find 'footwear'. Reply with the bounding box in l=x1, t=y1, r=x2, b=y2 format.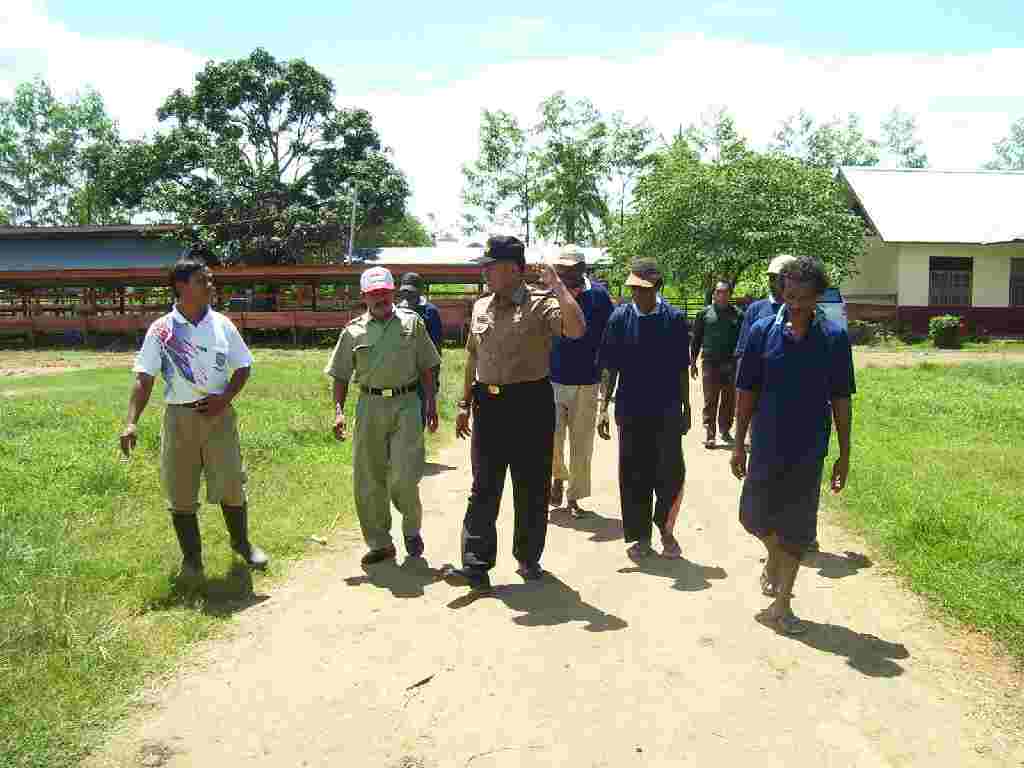
l=720, t=428, r=734, b=448.
